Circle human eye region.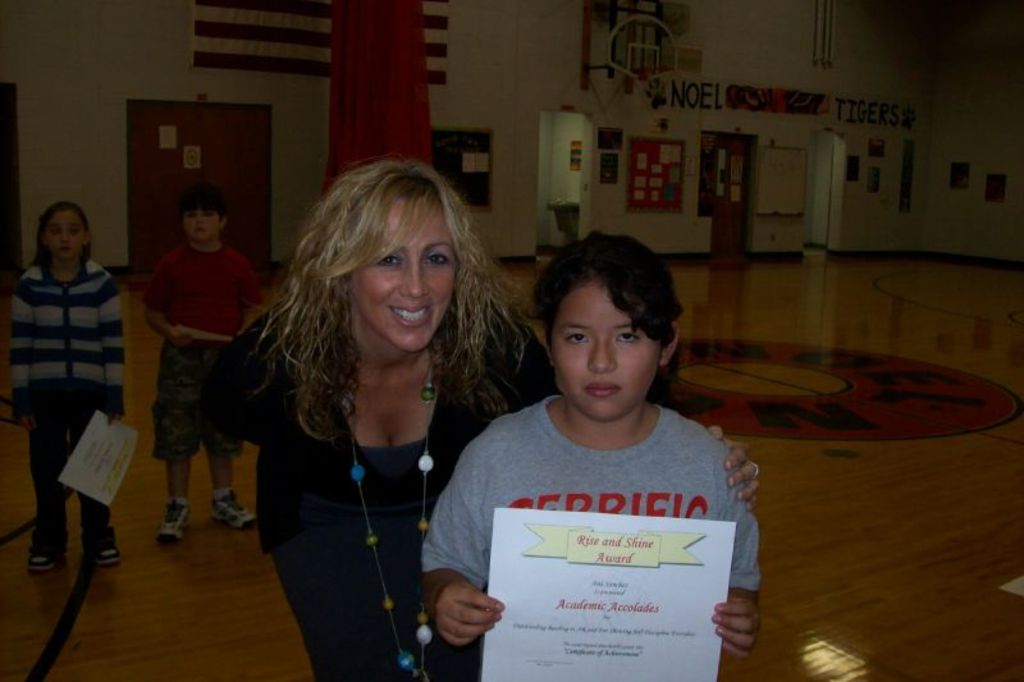
Region: {"x1": 374, "y1": 248, "x2": 404, "y2": 269}.
